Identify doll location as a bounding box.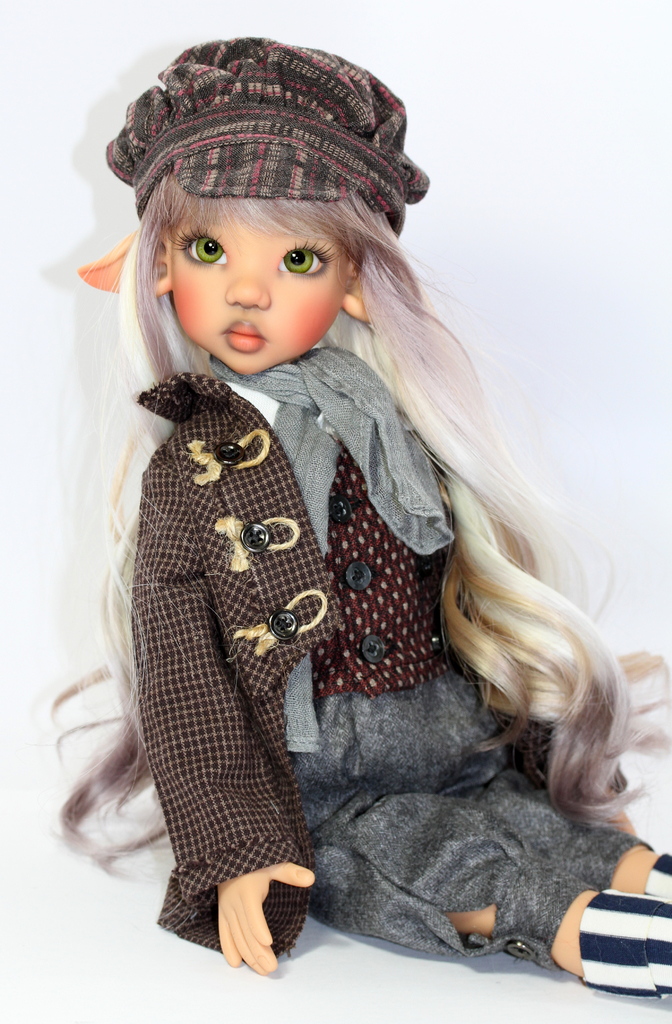
55,35,630,1008.
